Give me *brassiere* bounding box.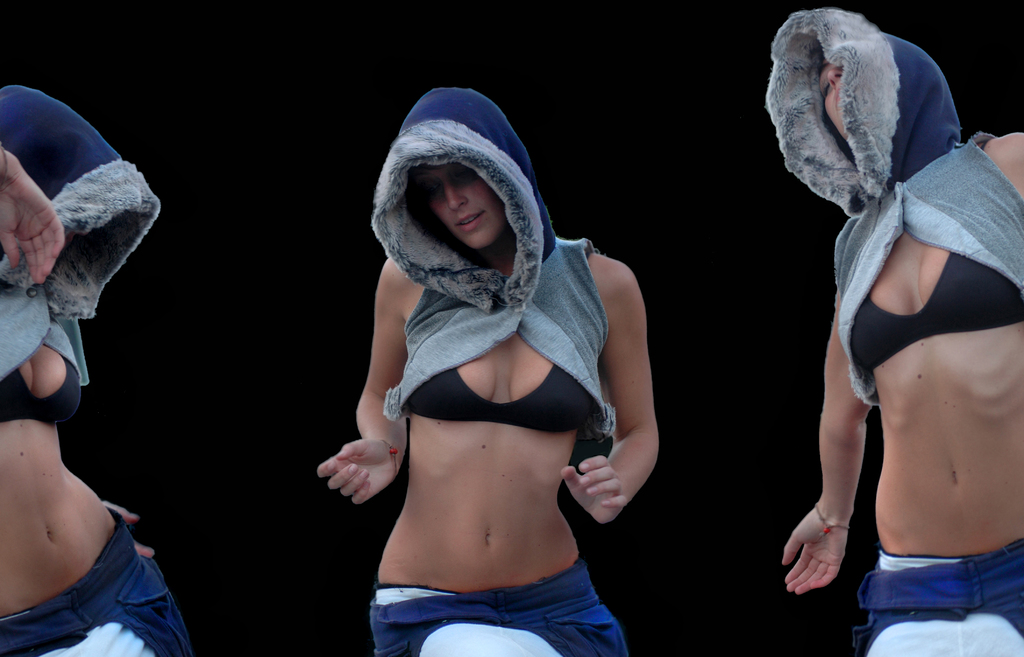
box(0, 356, 79, 425).
